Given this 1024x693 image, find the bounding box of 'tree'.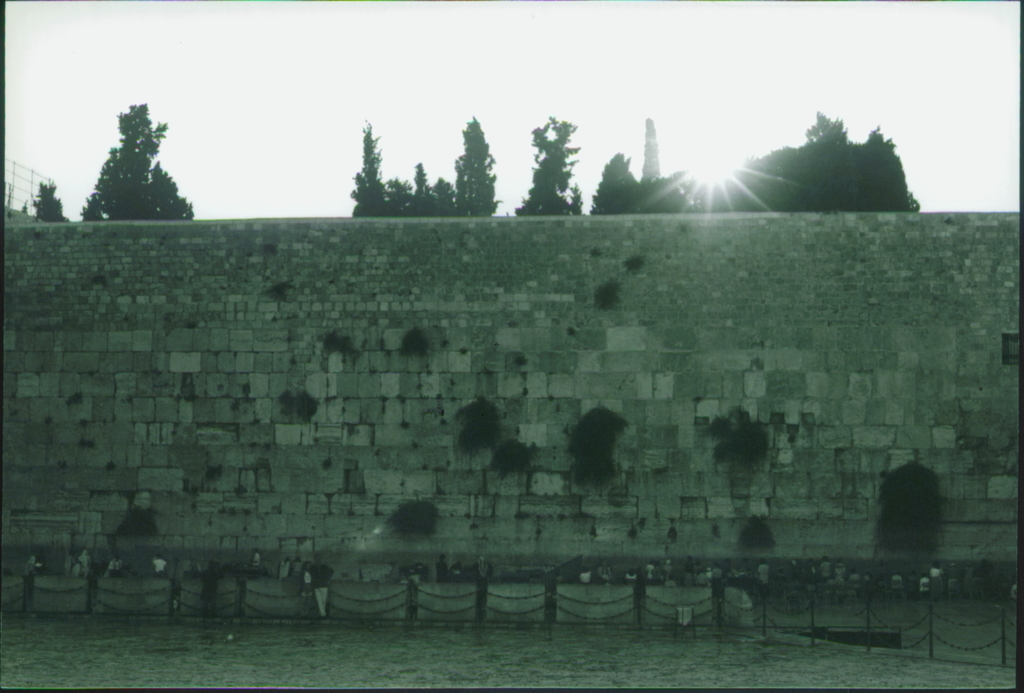
BBox(383, 179, 407, 218).
